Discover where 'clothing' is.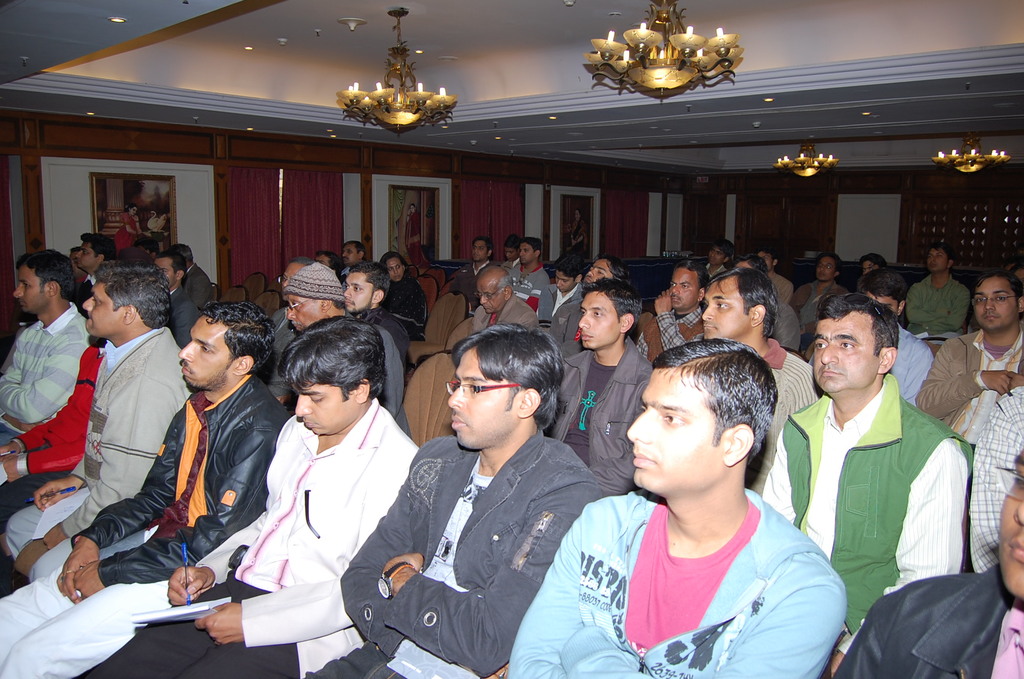
Discovered at <region>880, 331, 926, 407</region>.
